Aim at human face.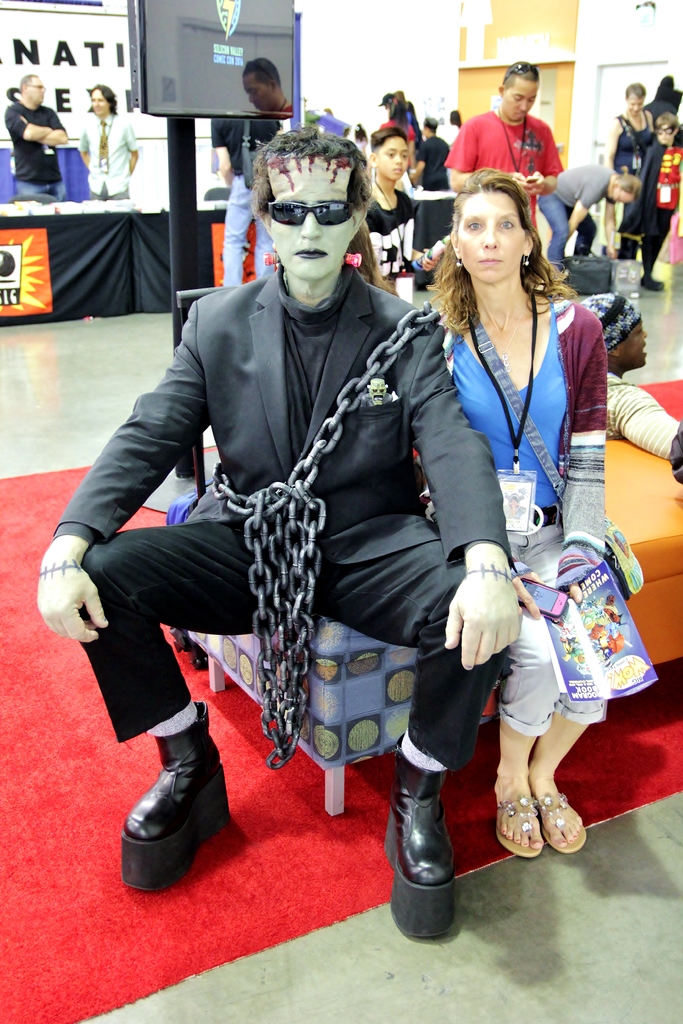
Aimed at {"x1": 627, "y1": 86, "x2": 639, "y2": 111}.
